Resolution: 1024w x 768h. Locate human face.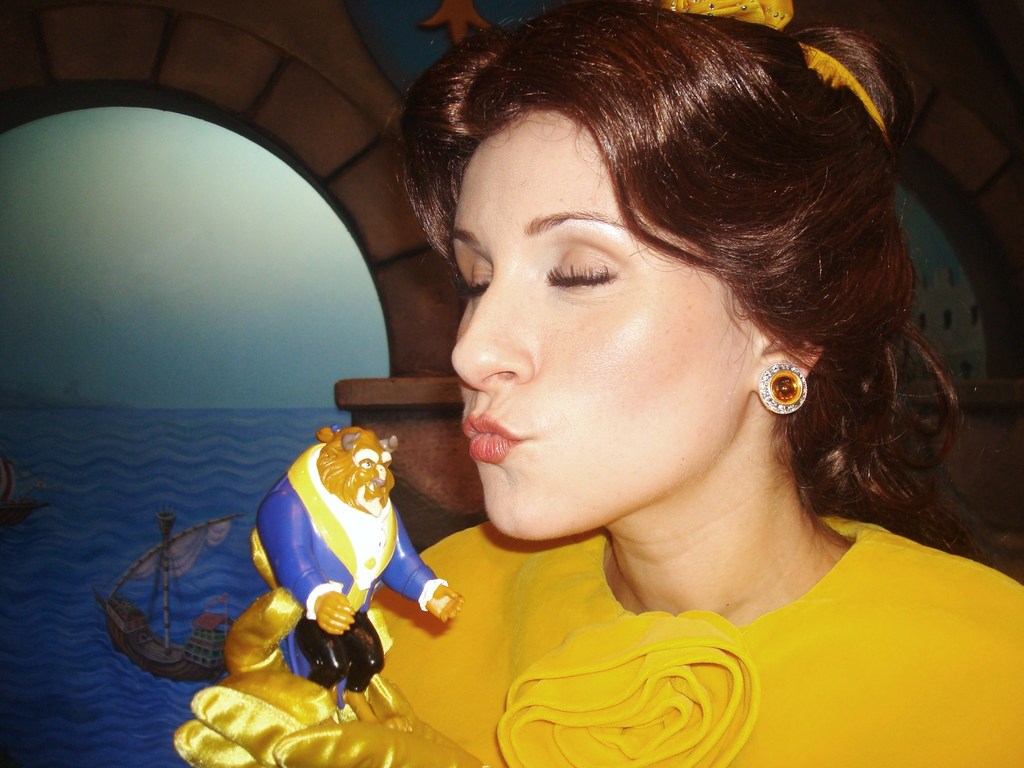
[left=452, top=109, right=755, bottom=543].
